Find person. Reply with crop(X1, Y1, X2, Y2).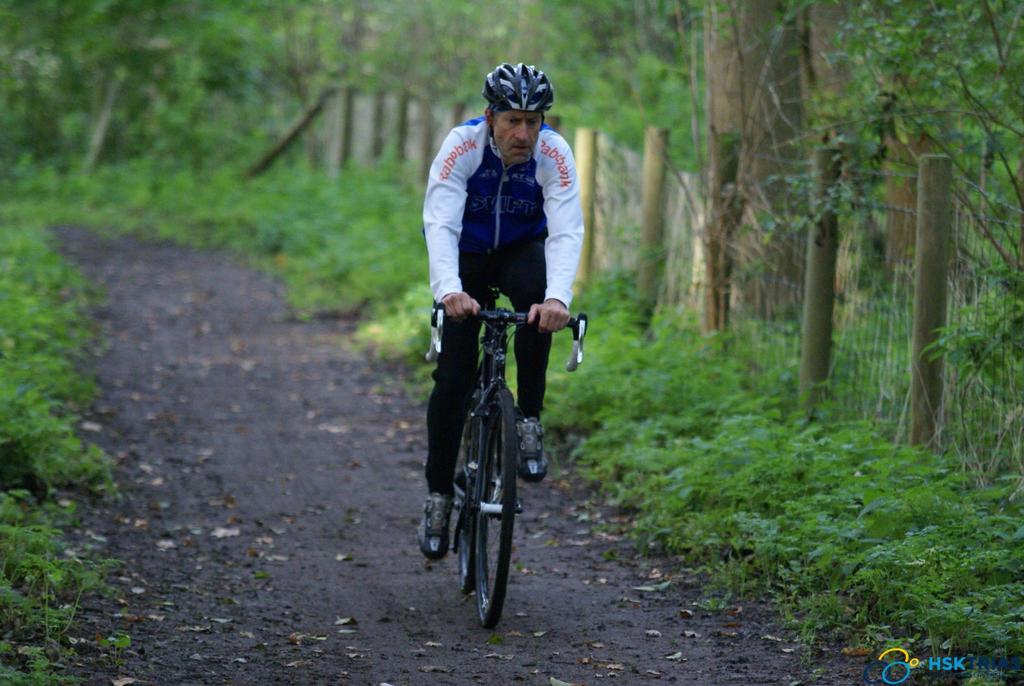
crop(418, 67, 585, 578).
